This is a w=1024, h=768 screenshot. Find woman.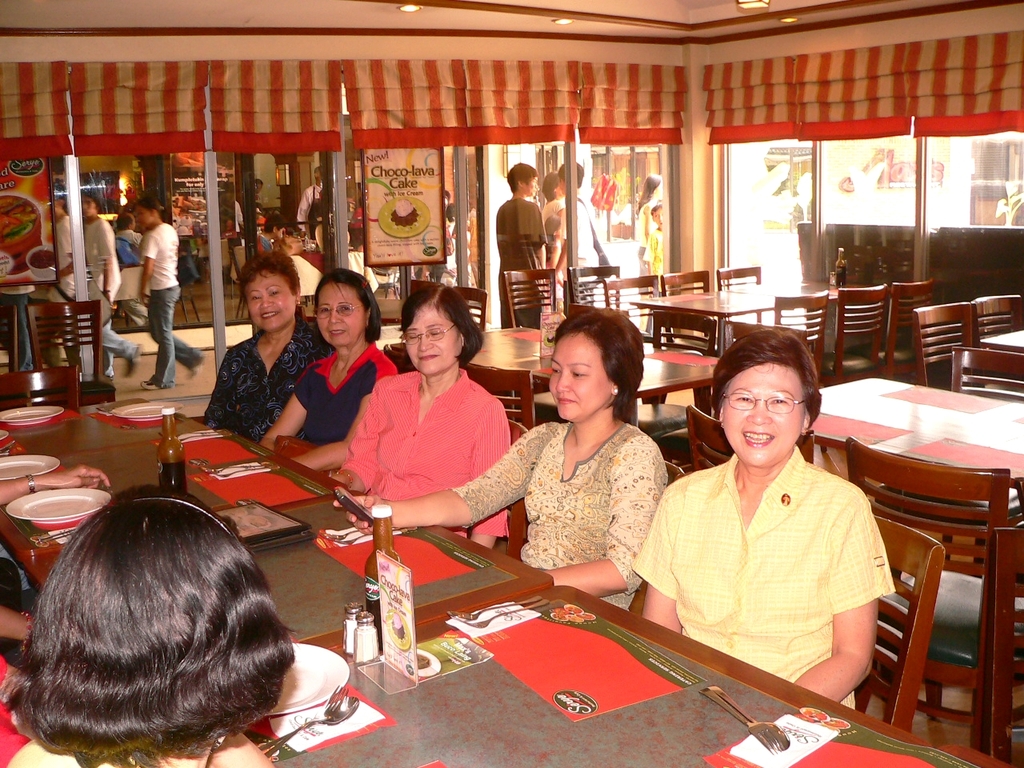
Bounding box: <box>630,327,898,714</box>.
